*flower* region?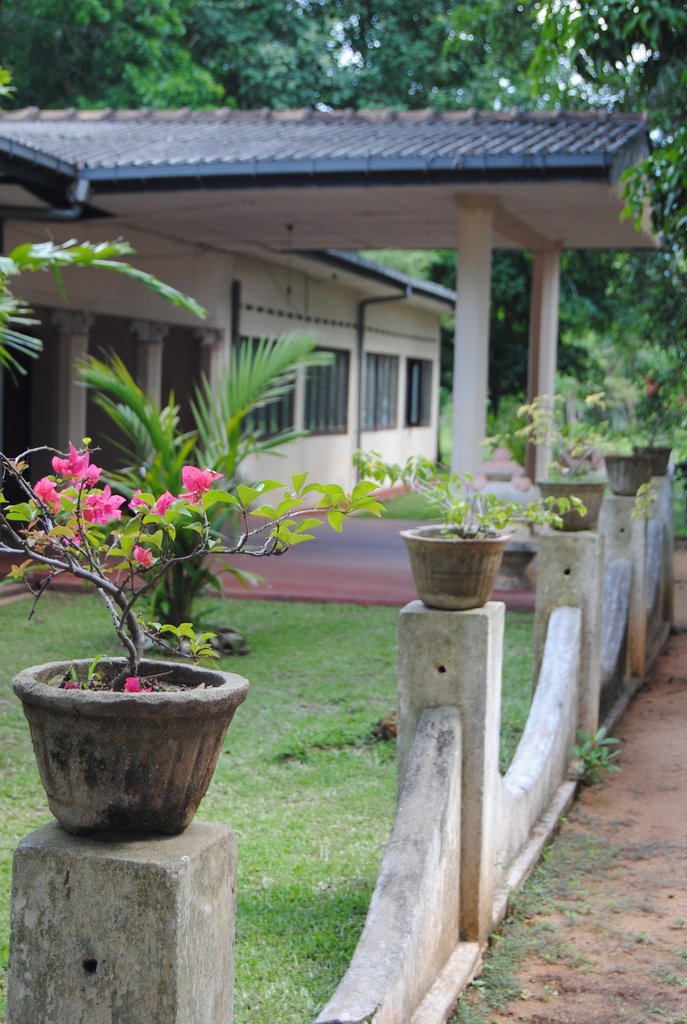
bbox(86, 481, 126, 531)
